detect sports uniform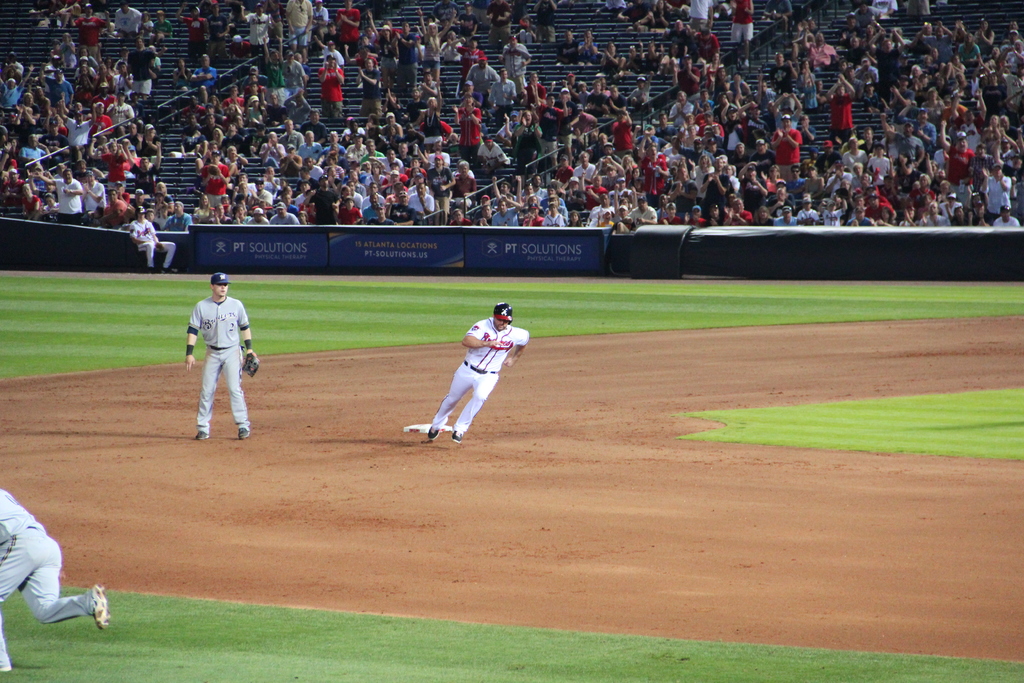
(left=528, top=83, right=547, bottom=107)
